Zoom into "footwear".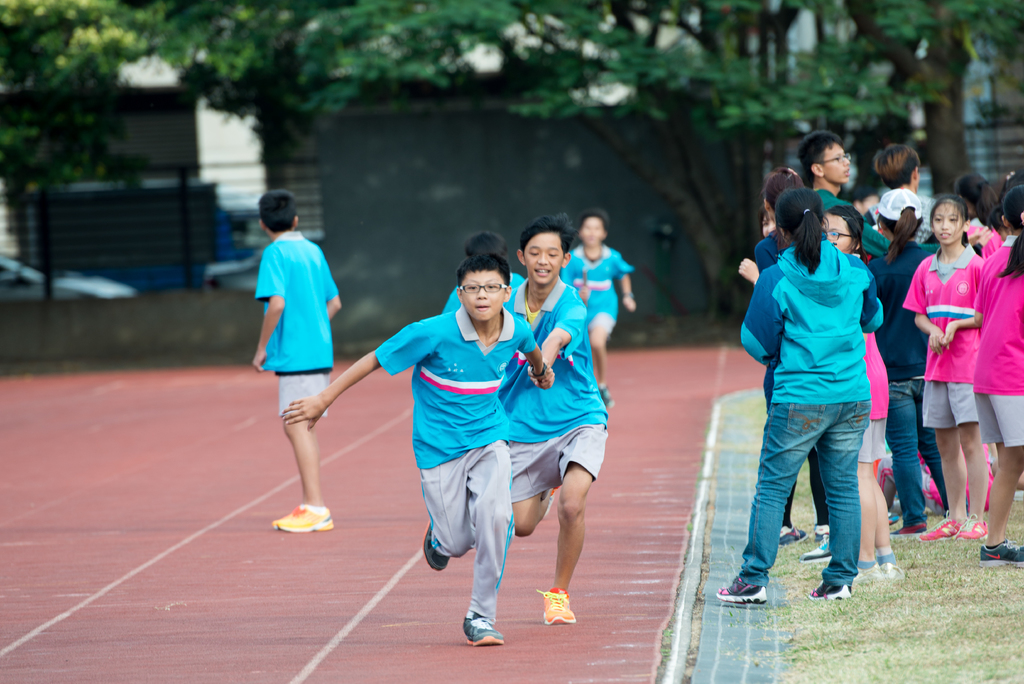
Zoom target: [left=954, top=515, right=986, bottom=542].
